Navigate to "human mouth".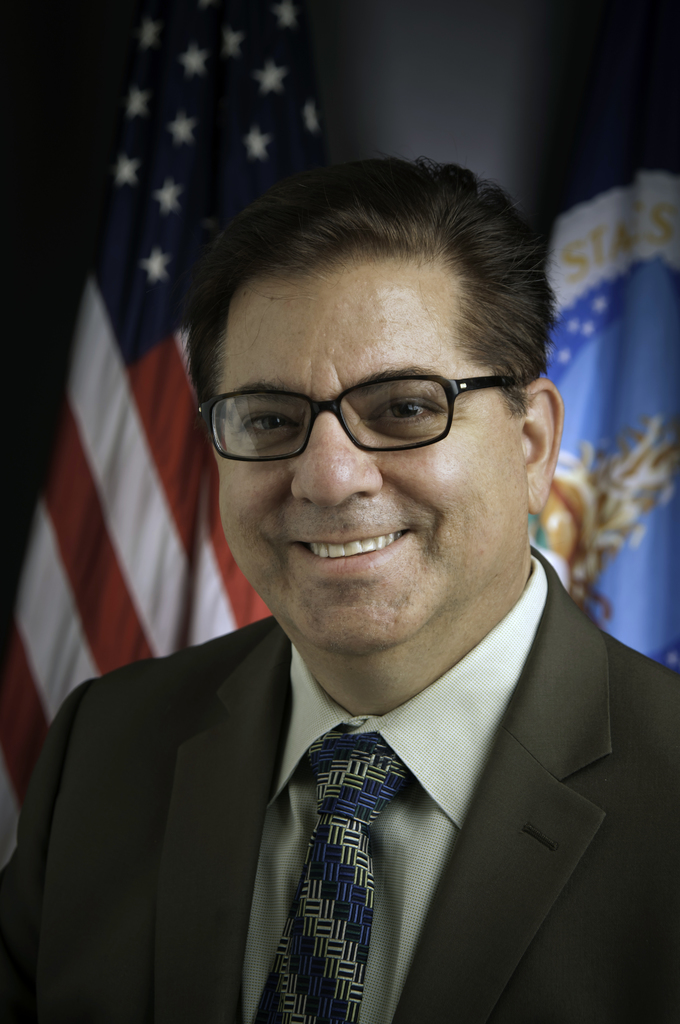
Navigation target: detection(289, 534, 399, 572).
